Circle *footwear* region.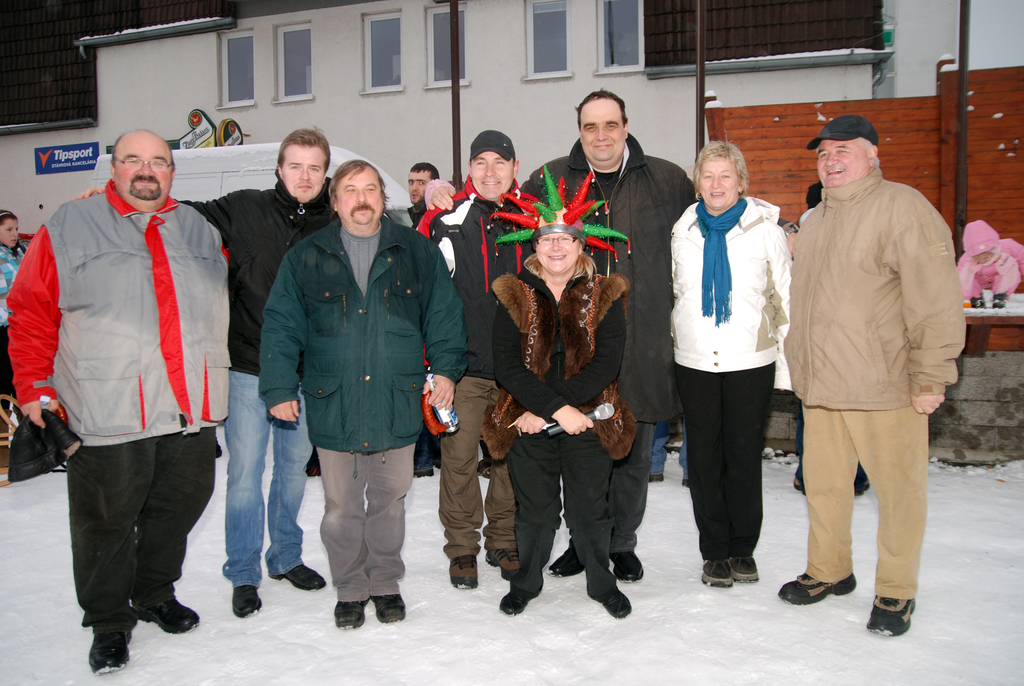
Region: bbox(680, 479, 693, 492).
